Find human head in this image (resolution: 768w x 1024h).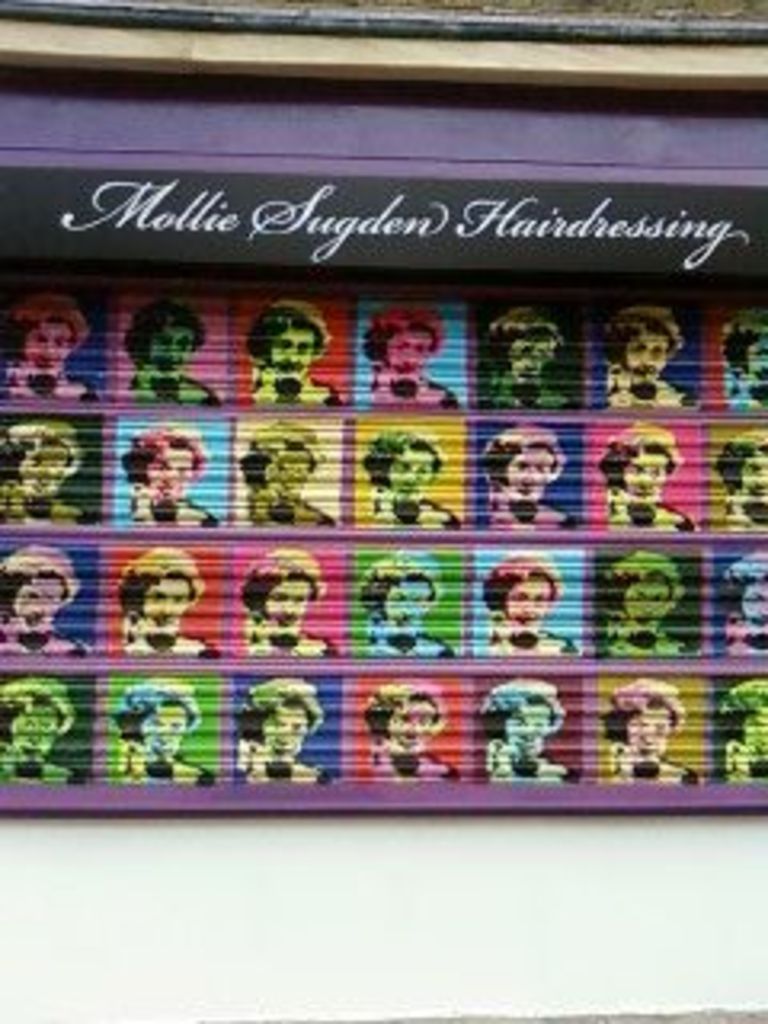
<box>368,298,442,387</box>.
